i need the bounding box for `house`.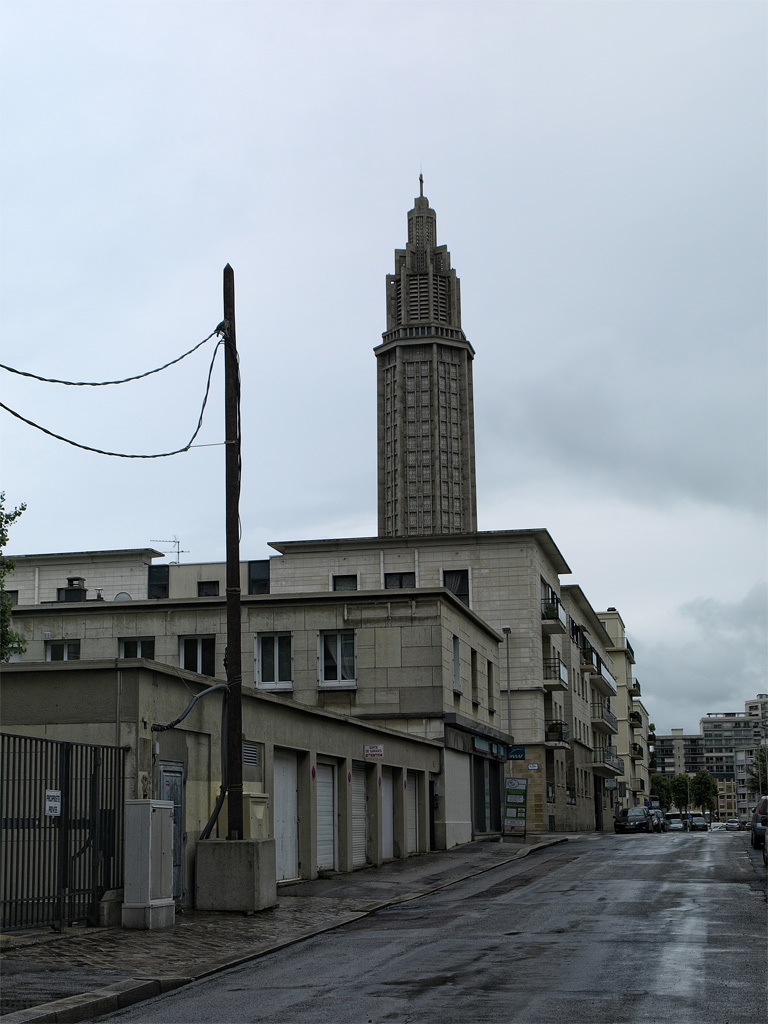
Here it is: pyautogui.locateOnScreen(622, 698, 660, 804).
